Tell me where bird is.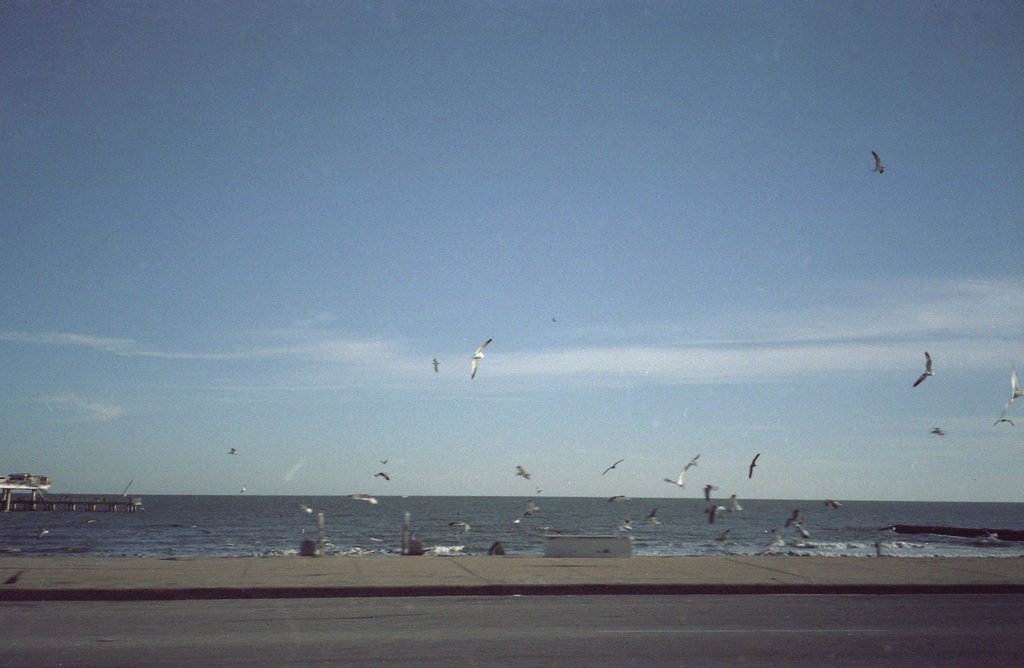
bird is at left=465, top=338, right=493, bottom=382.
